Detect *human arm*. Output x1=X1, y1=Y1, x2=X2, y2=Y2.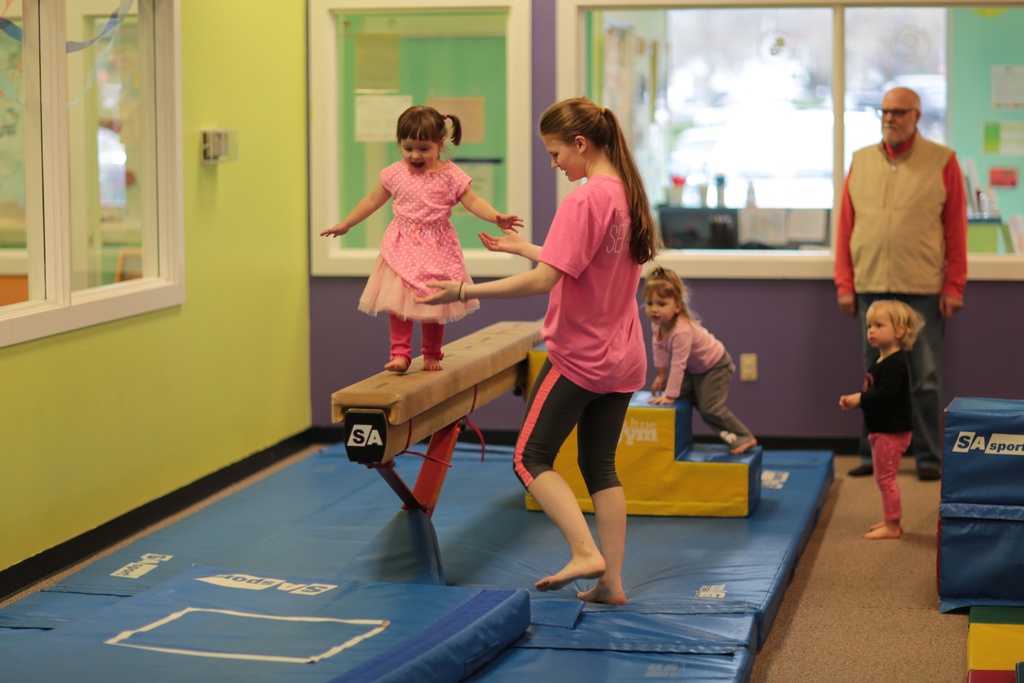
x1=445, y1=157, x2=524, y2=235.
